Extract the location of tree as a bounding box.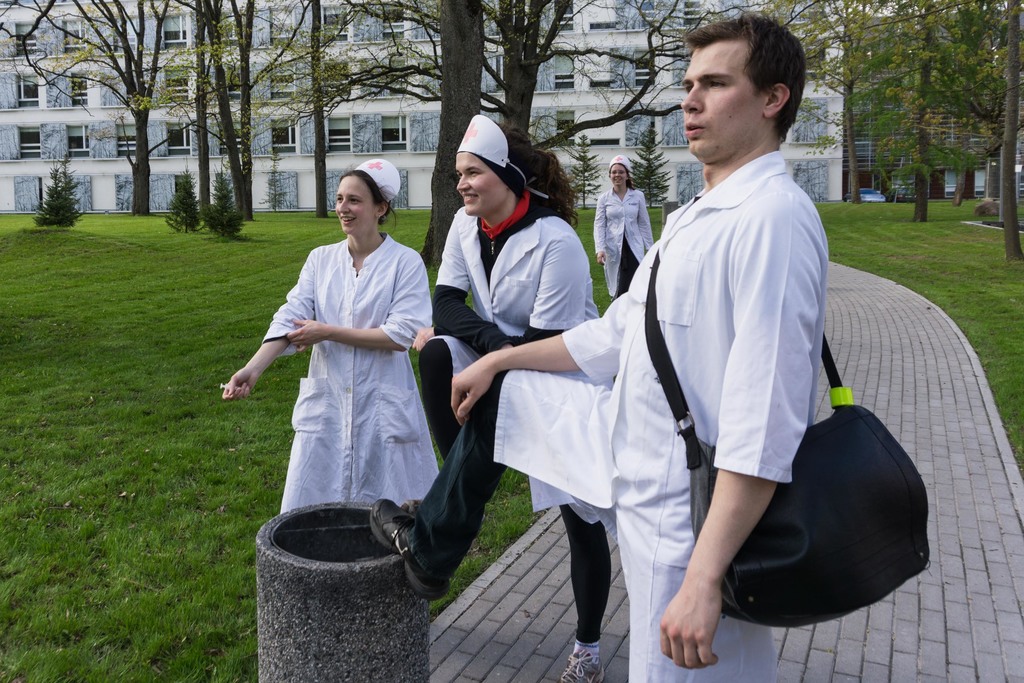
box(0, 0, 204, 212).
